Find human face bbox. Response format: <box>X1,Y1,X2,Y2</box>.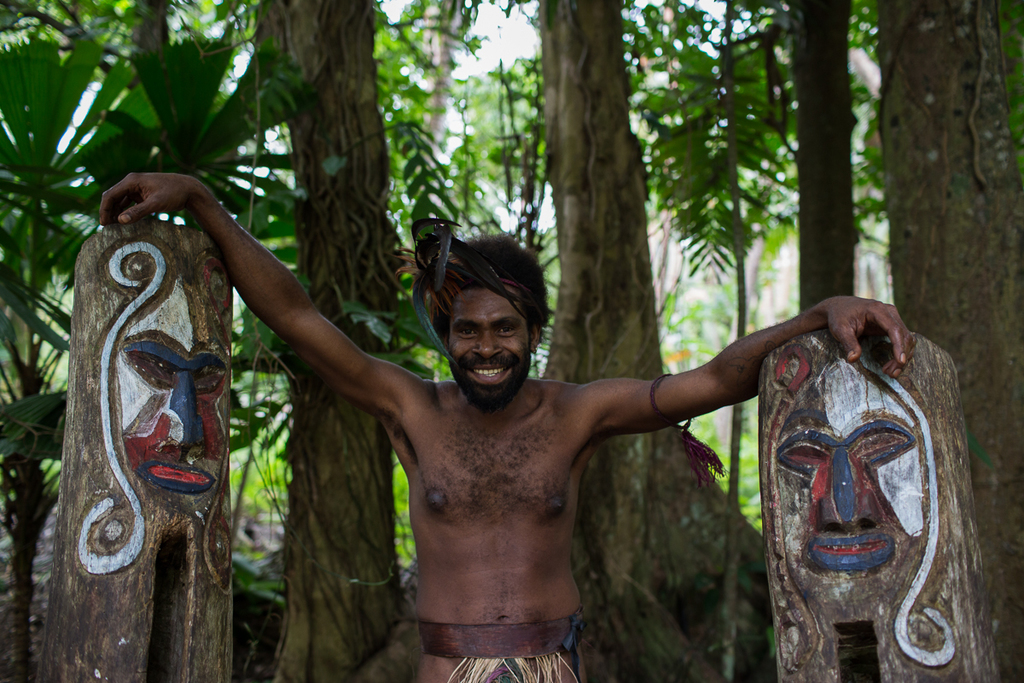
<box>775,350,918,570</box>.
